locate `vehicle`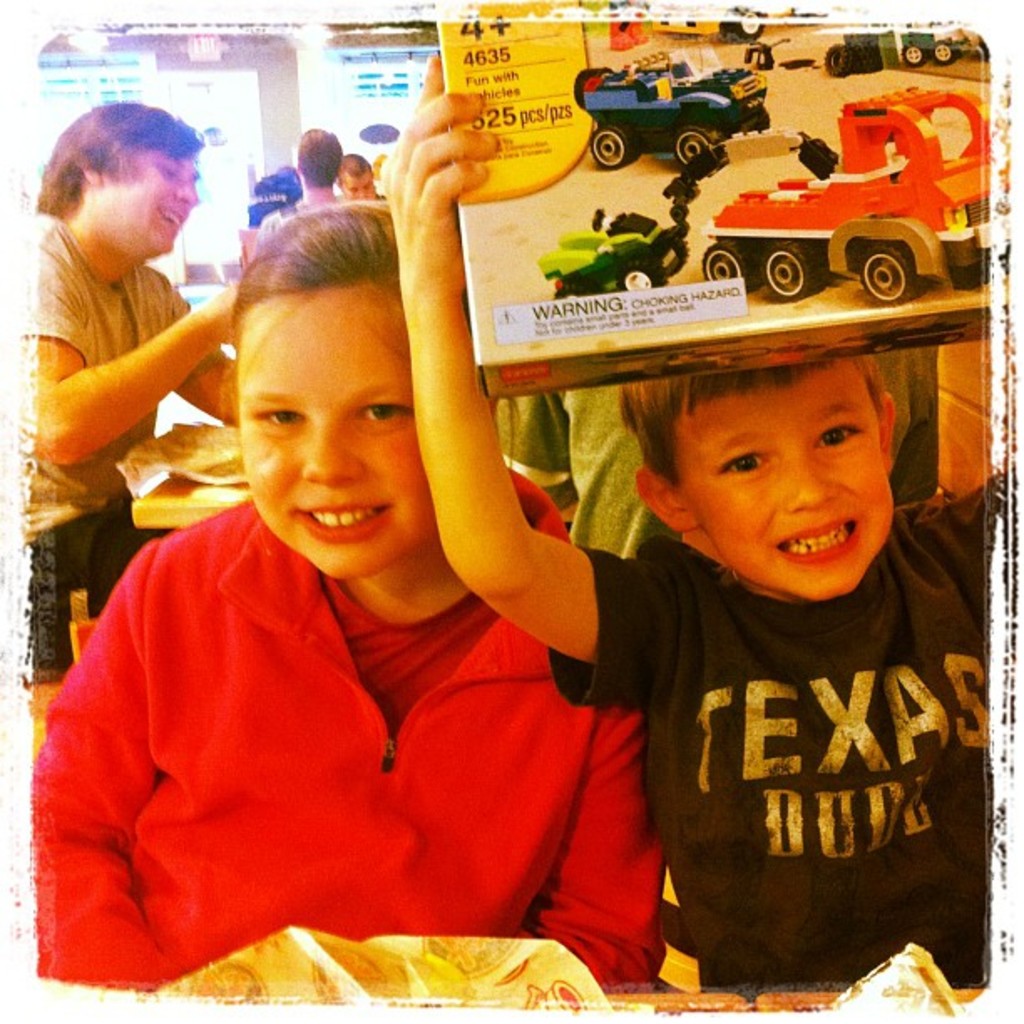
x1=567 y1=40 x2=785 y2=136
